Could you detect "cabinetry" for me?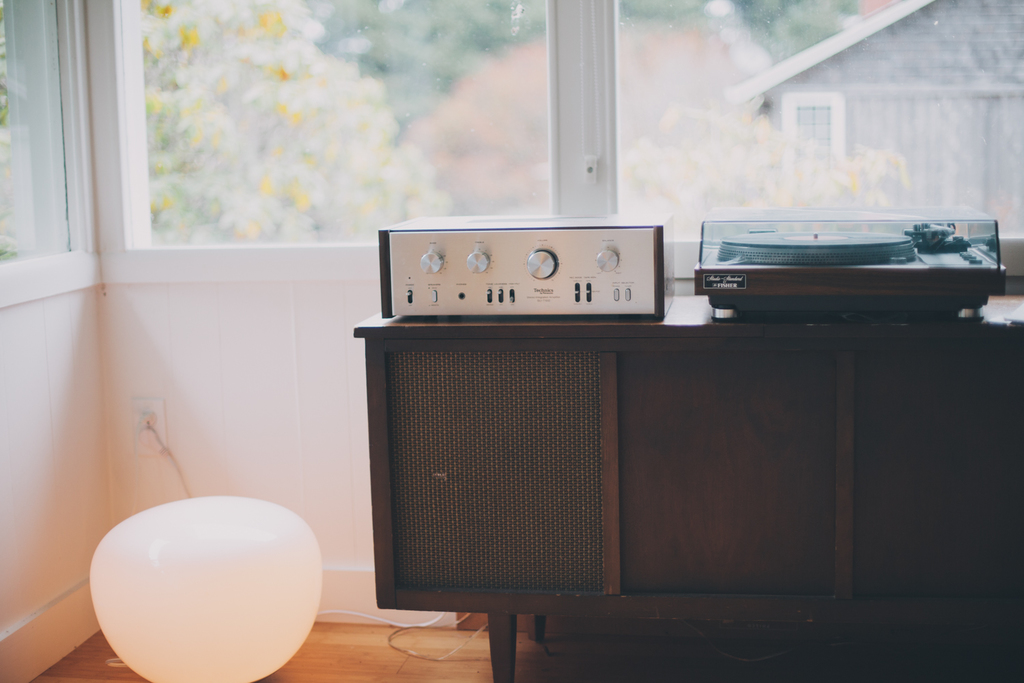
Detection result: [left=349, top=285, right=1023, bottom=682].
